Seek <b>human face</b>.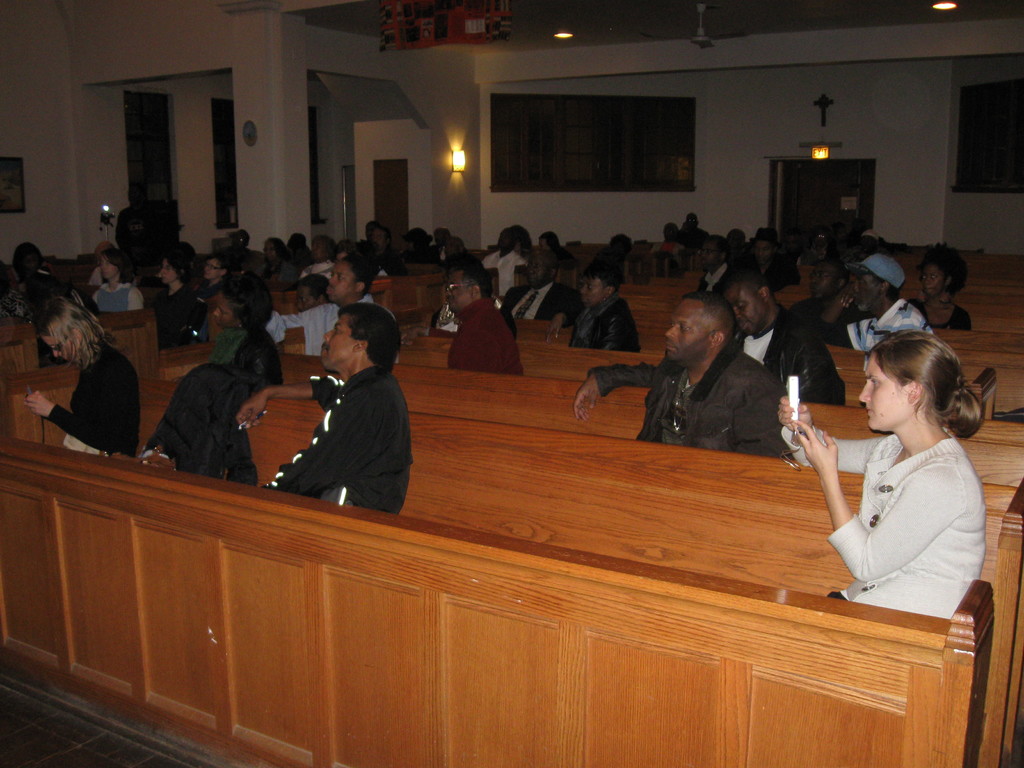
bbox=[664, 304, 708, 361].
